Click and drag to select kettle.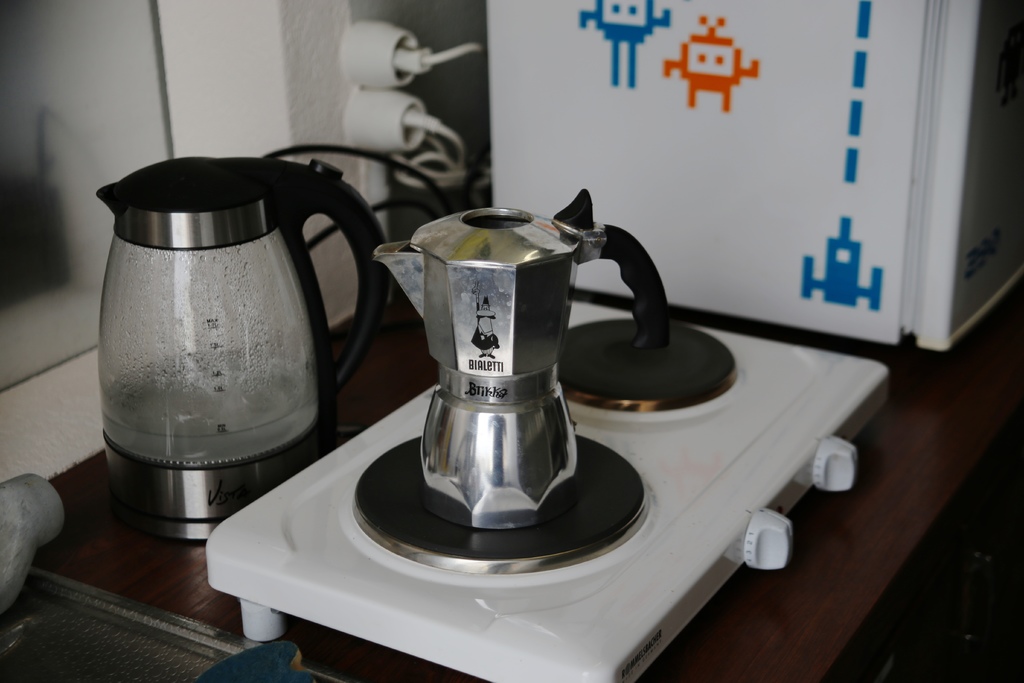
Selection: 93/155/394/546.
